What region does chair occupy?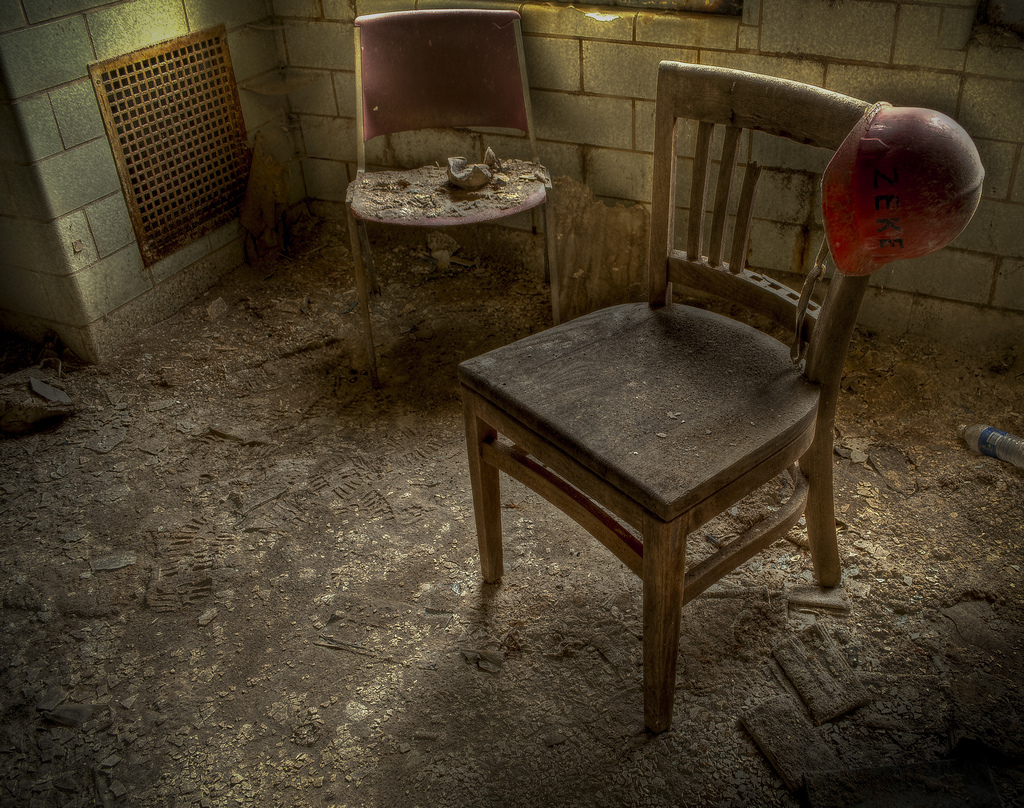
bbox=[457, 55, 881, 729].
